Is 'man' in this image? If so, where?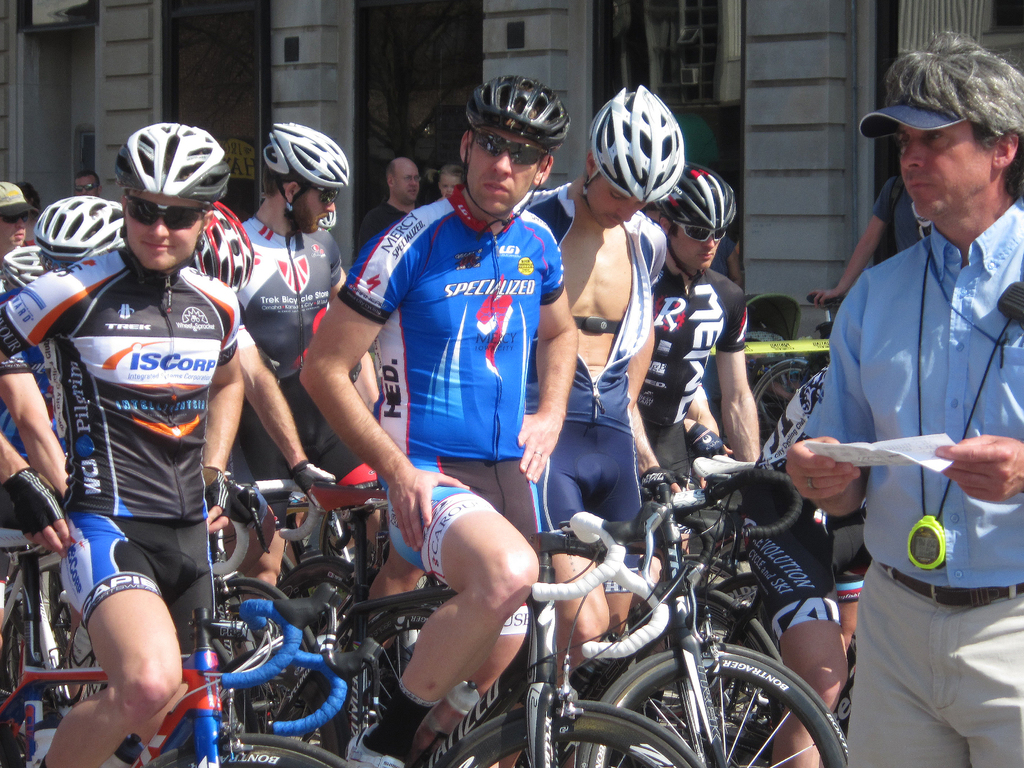
Yes, at (x1=72, y1=167, x2=101, y2=202).
